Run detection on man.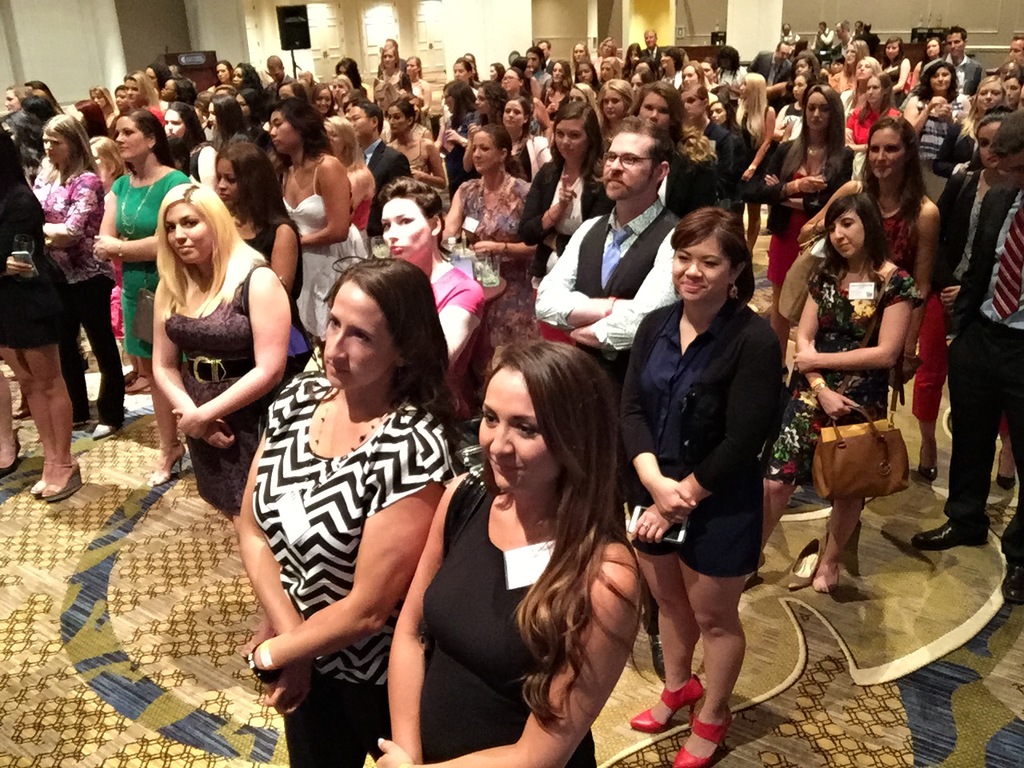
Result: <region>542, 131, 687, 352</region>.
